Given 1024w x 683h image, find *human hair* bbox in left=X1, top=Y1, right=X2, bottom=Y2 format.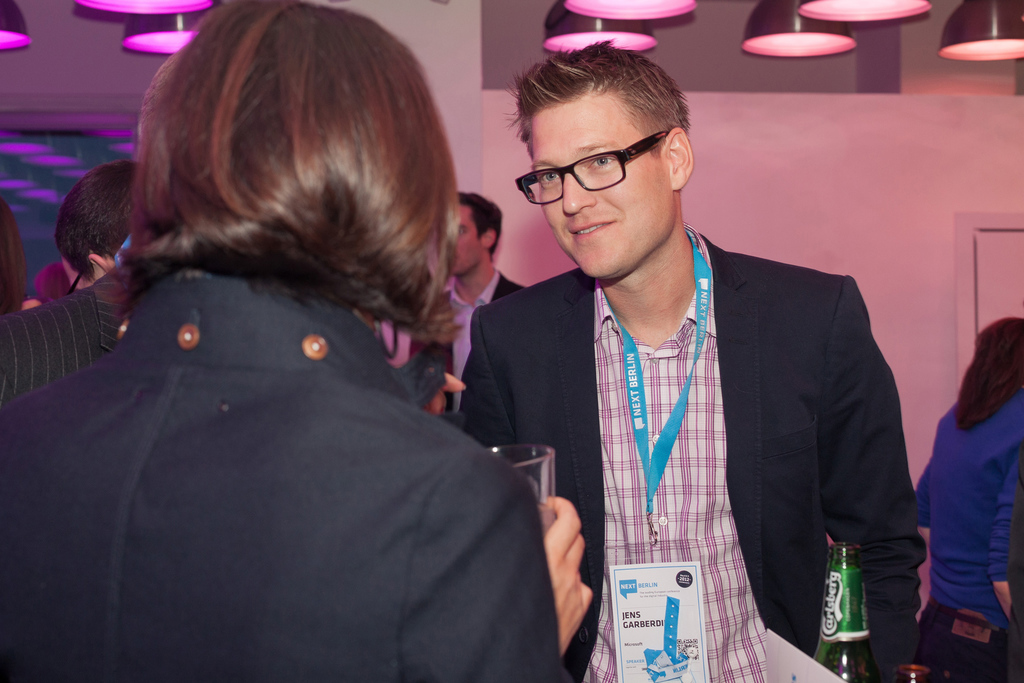
left=0, top=197, right=28, bottom=318.
